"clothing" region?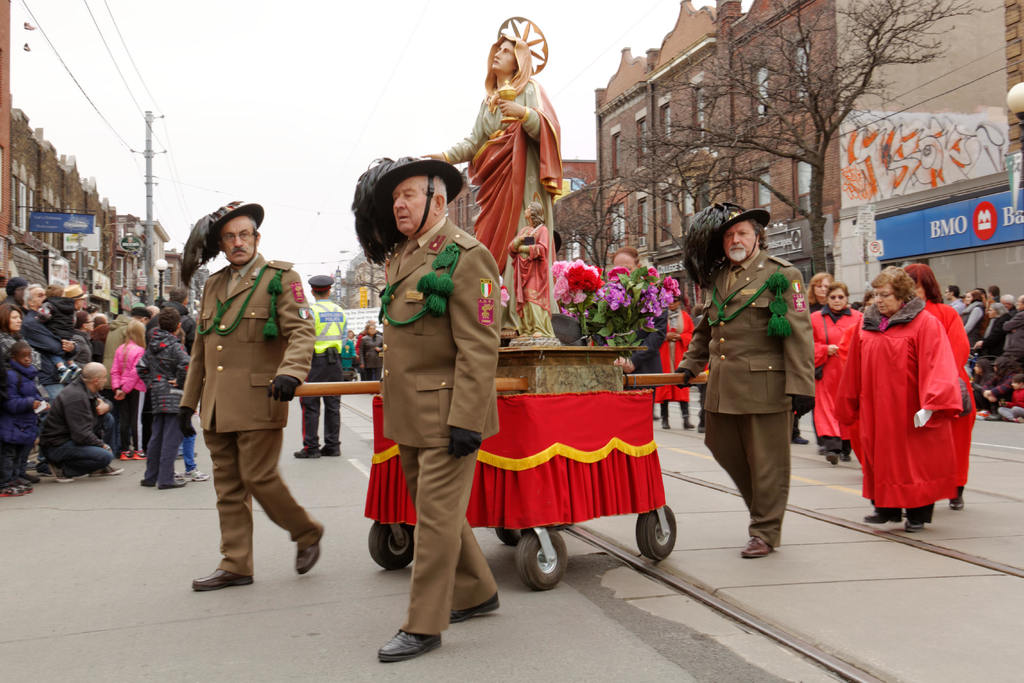
[x1=0, y1=438, x2=25, y2=485]
